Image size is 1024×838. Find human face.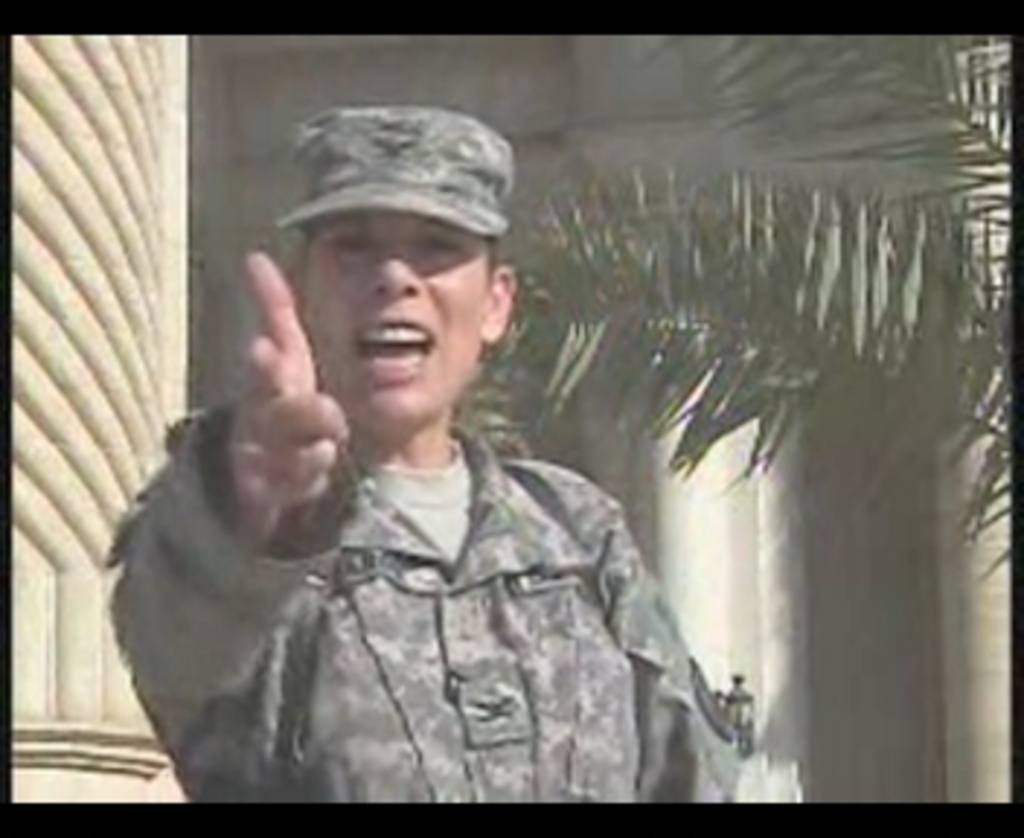
crop(303, 210, 483, 434).
